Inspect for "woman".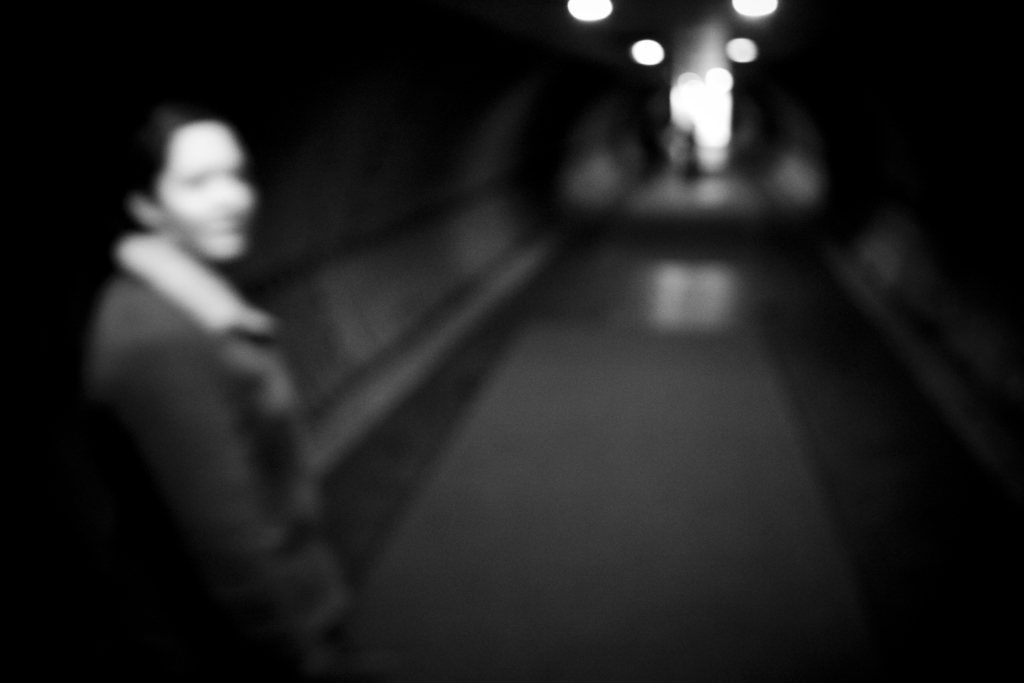
Inspection: detection(56, 86, 345, 632).
